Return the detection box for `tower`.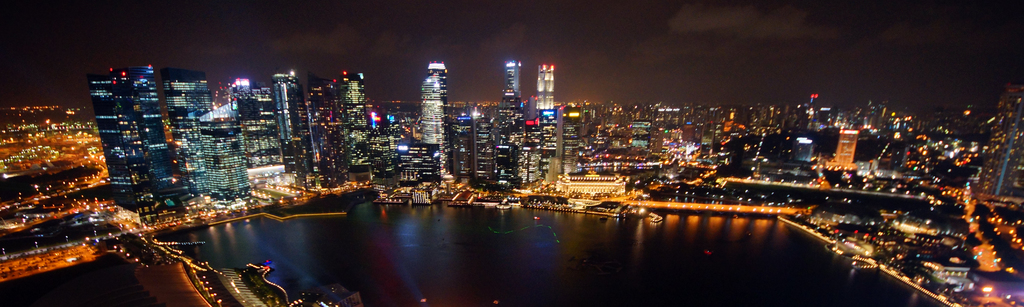
x1=492 y1=67 x2=524 y2=183.
